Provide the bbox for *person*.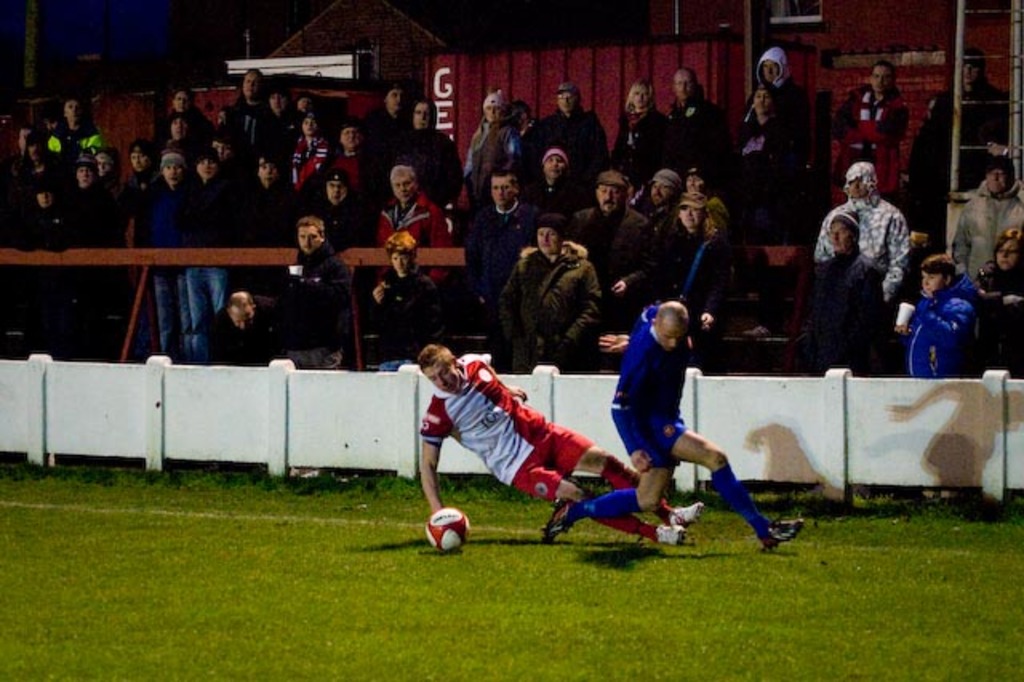
(371, 234, 442, 373).
